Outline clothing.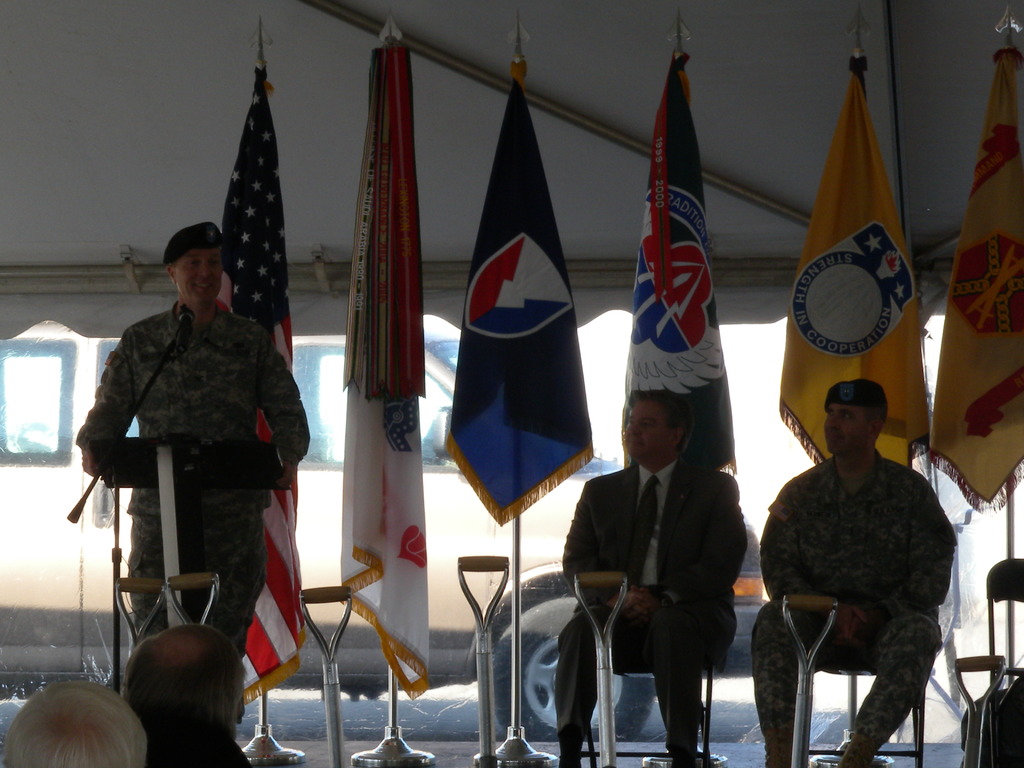
Outline: locate(753, 447, 957, 746).
